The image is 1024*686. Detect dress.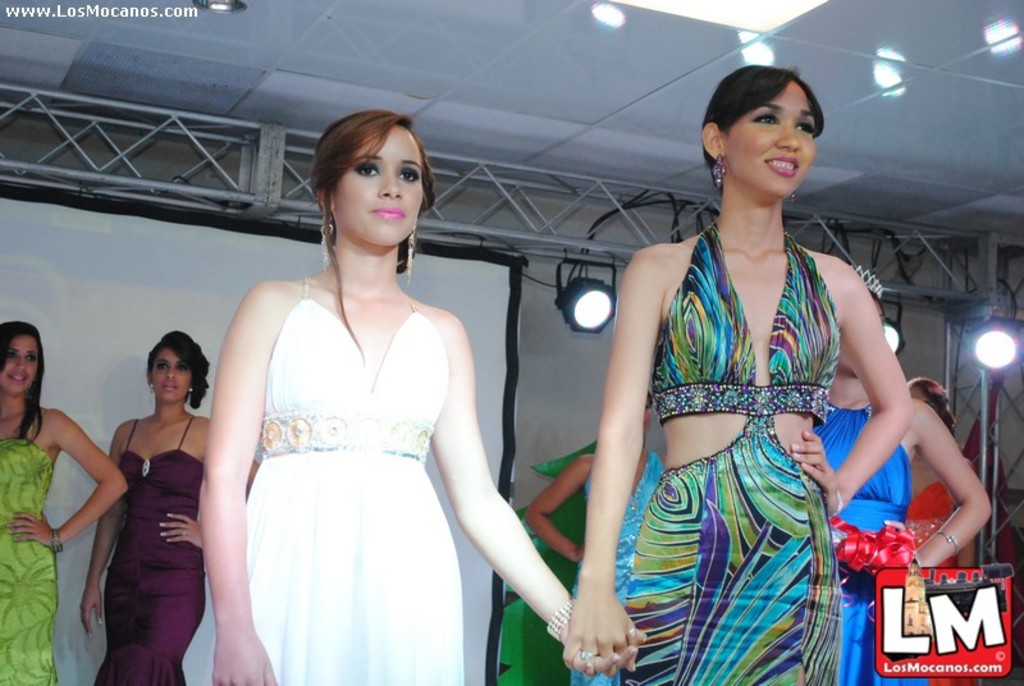
Detection: select_region(626, 223, 849, 685).
